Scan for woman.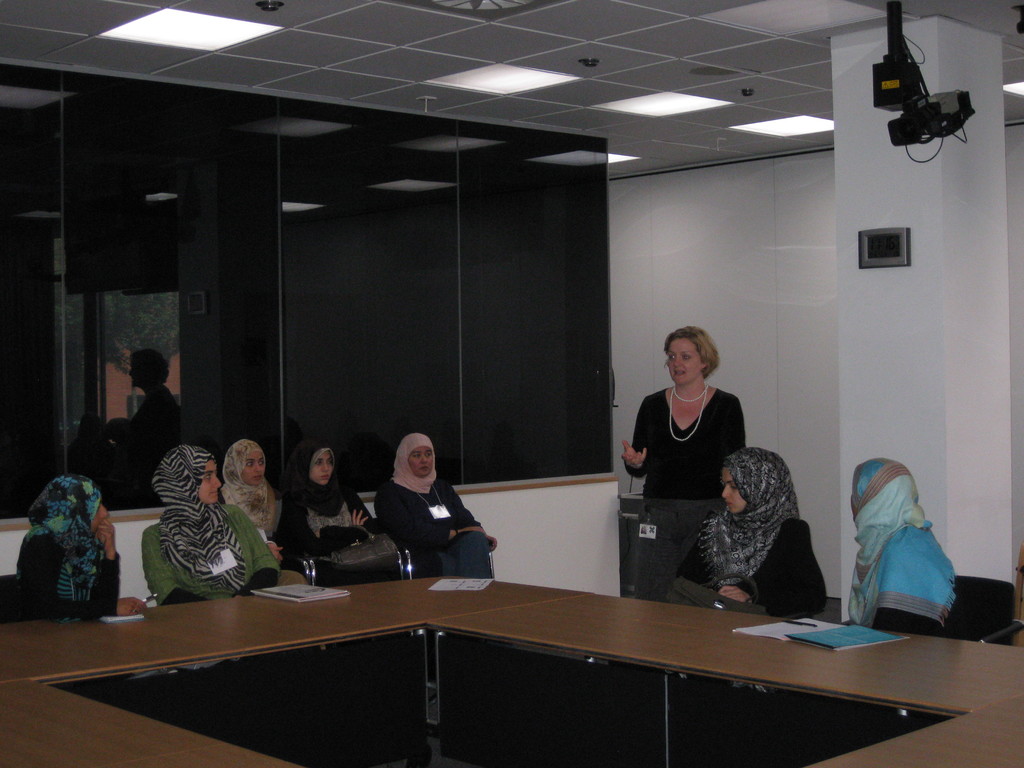
Scan result: BBox(138, 444, 301, 609).
